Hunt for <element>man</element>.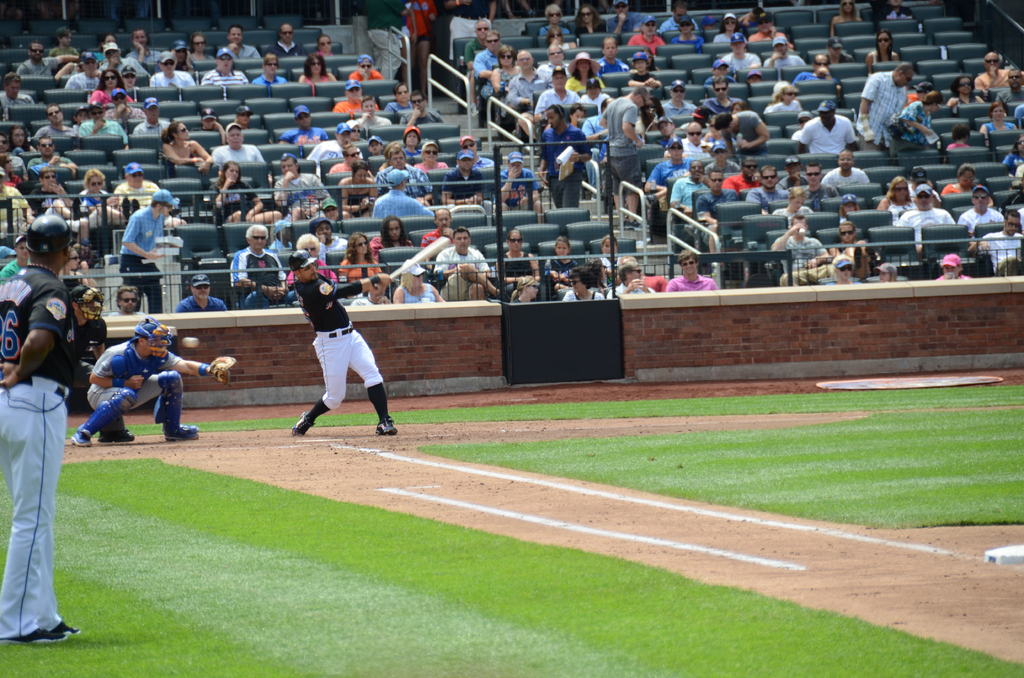
Hunted down at bbox=(581, 97, 615, 187).
